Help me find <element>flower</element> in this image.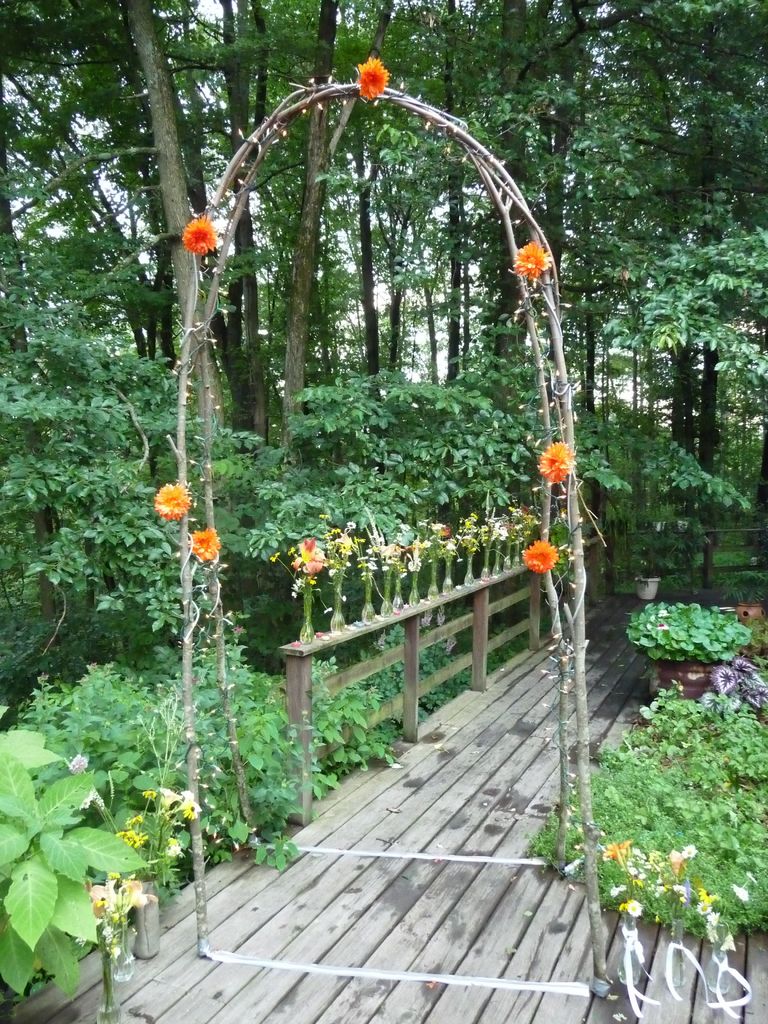
Found it: [x1=355, y1=49, x2=387, y2=99].
